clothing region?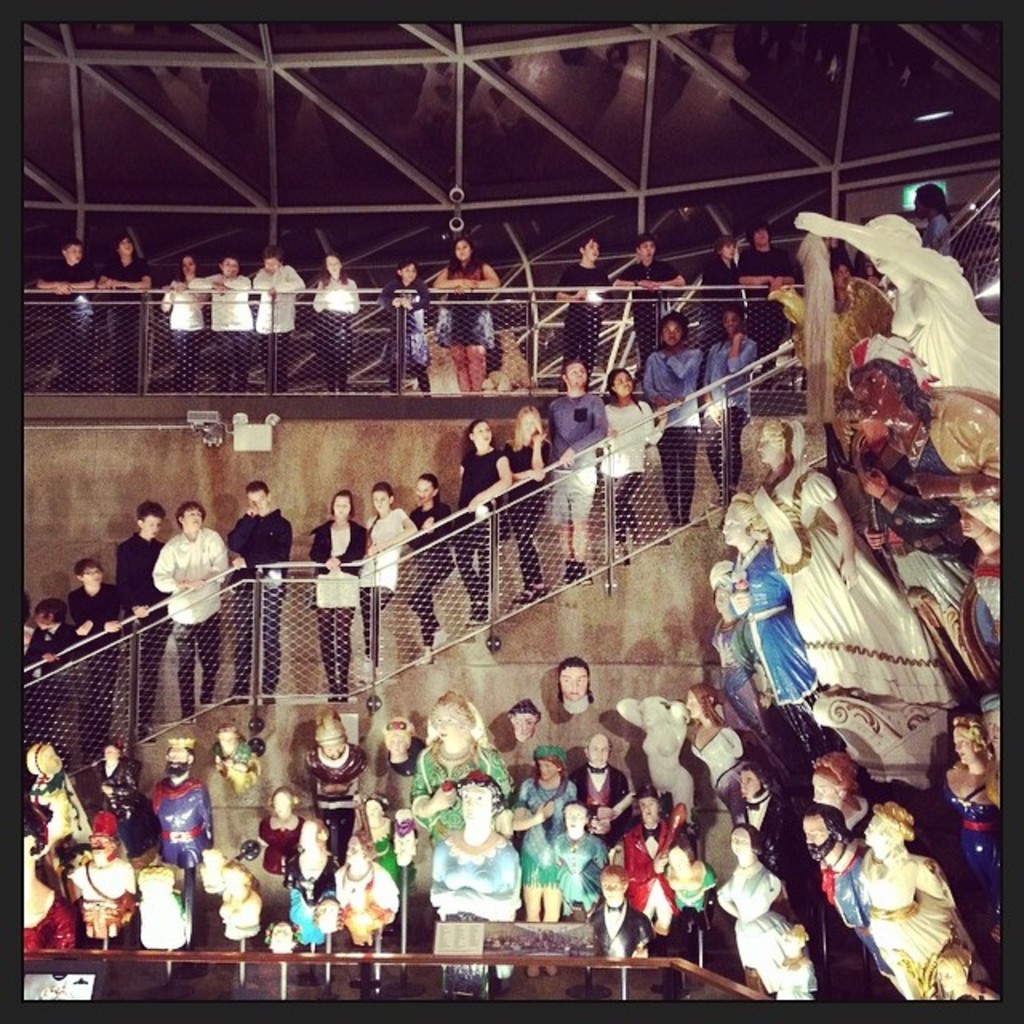
detection(110, 528, 176, 722)
